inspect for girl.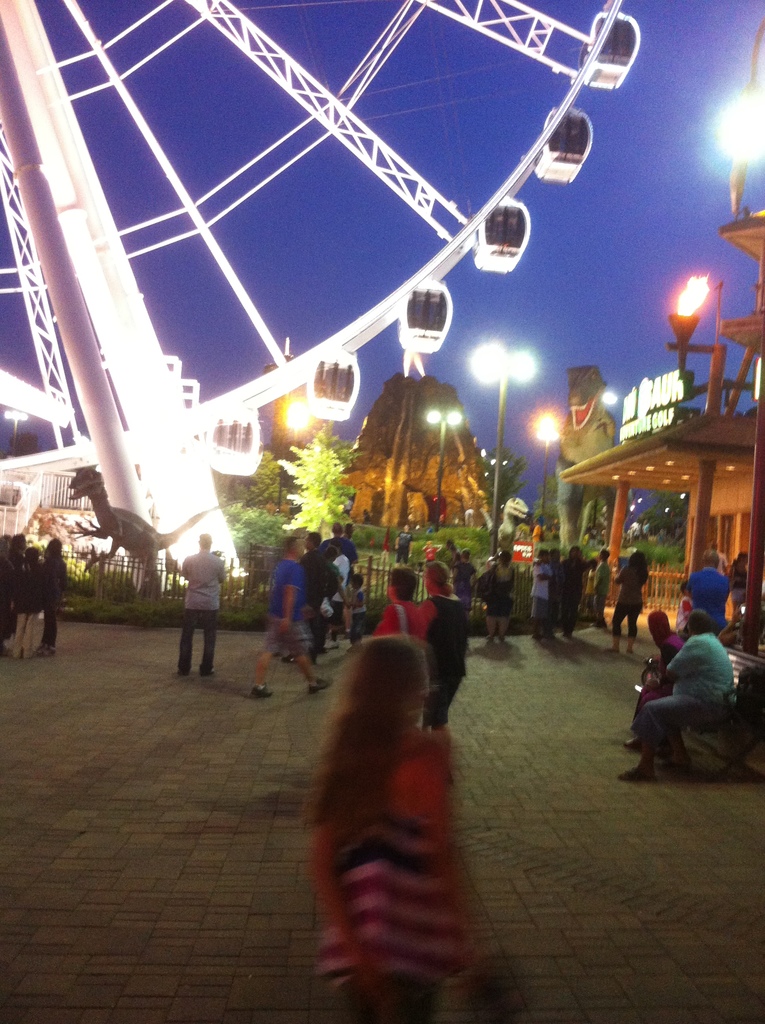
Inspection: Rect(421, 554, 467, 767).
